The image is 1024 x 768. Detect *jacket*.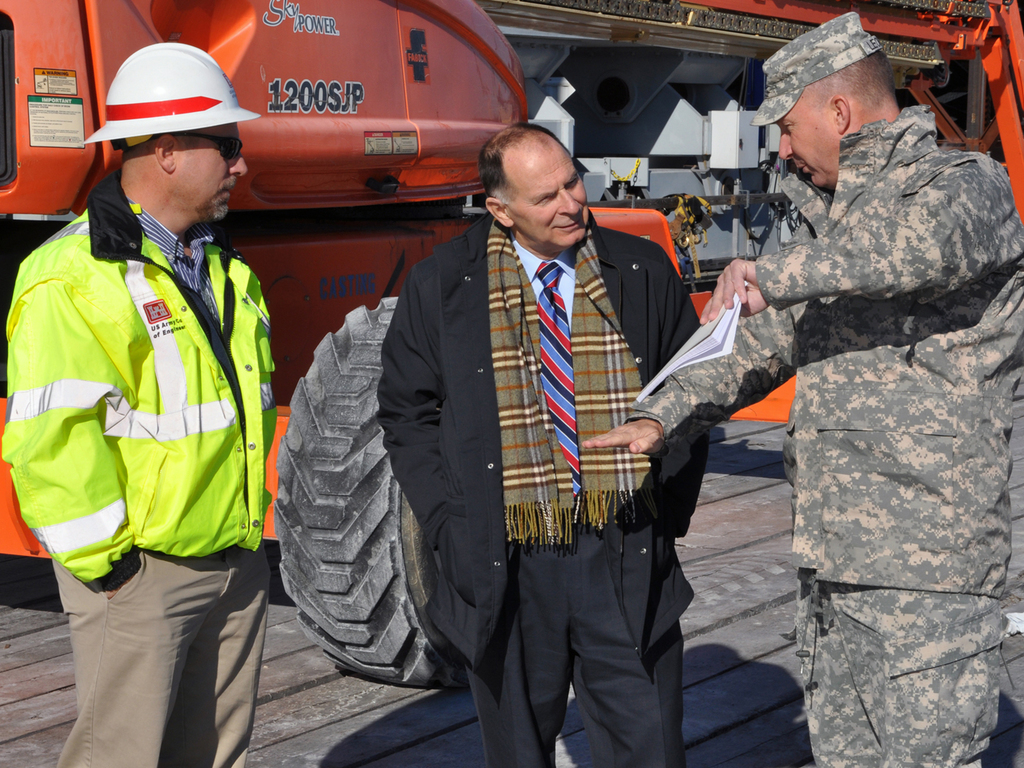
Detection: [363, 214, 734, 620].
